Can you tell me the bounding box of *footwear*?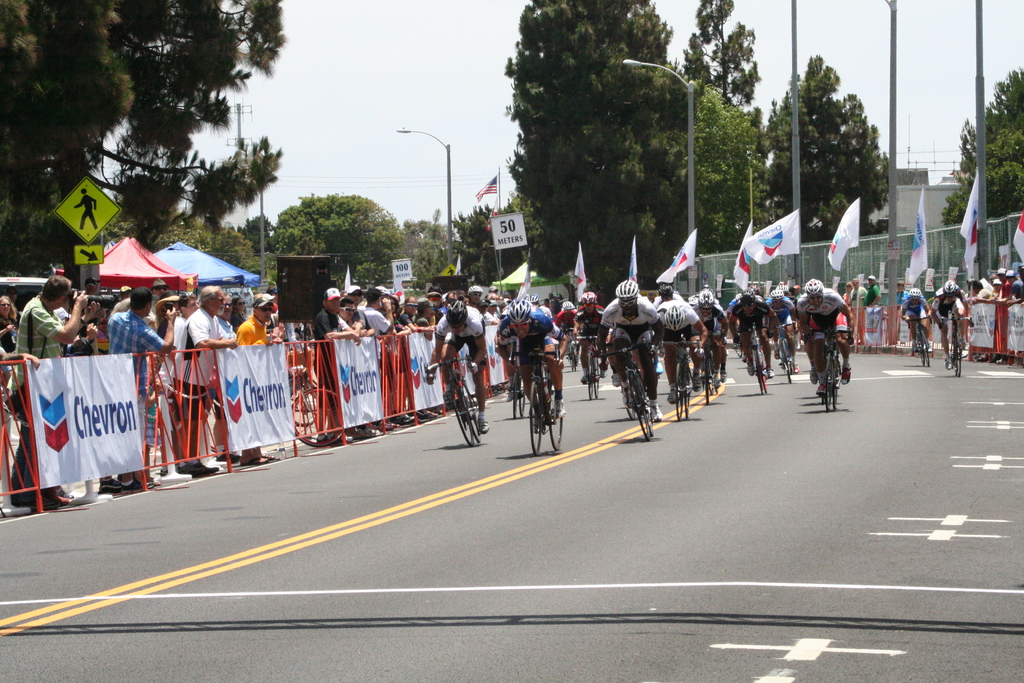
box(720, 367, 724, 384).
